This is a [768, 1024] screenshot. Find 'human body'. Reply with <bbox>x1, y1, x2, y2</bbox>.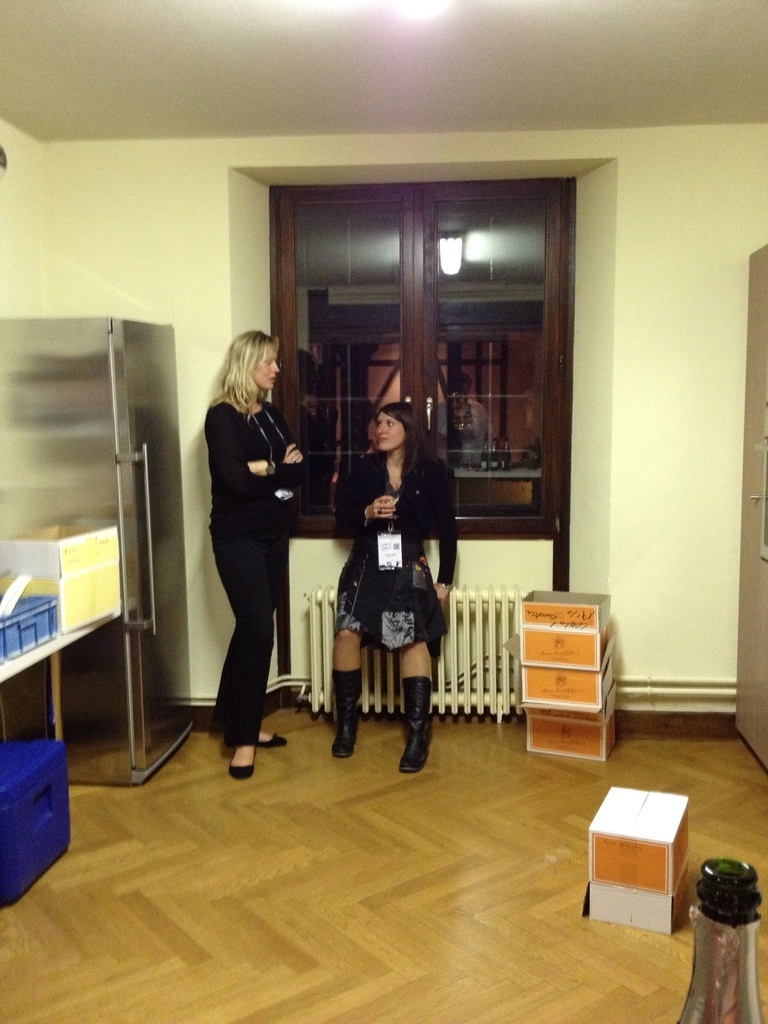
<bbox>204, 397, 325, 769</bbox>.
